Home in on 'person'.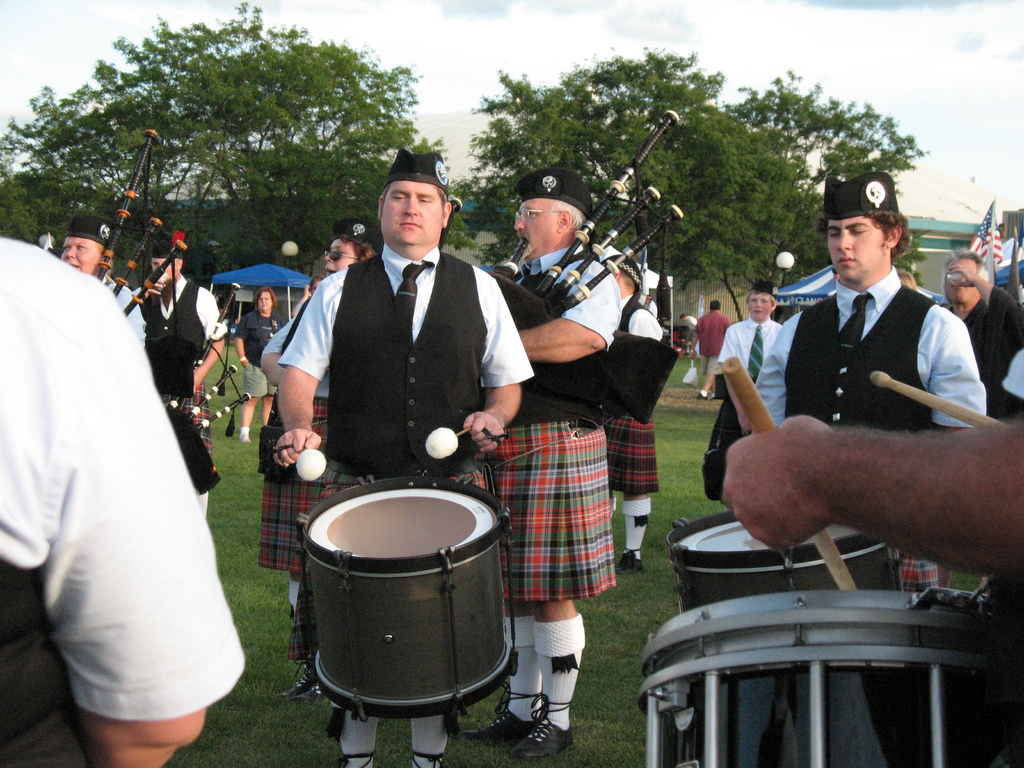
Homed in at <region>56, 211, 149, 351</region>.
